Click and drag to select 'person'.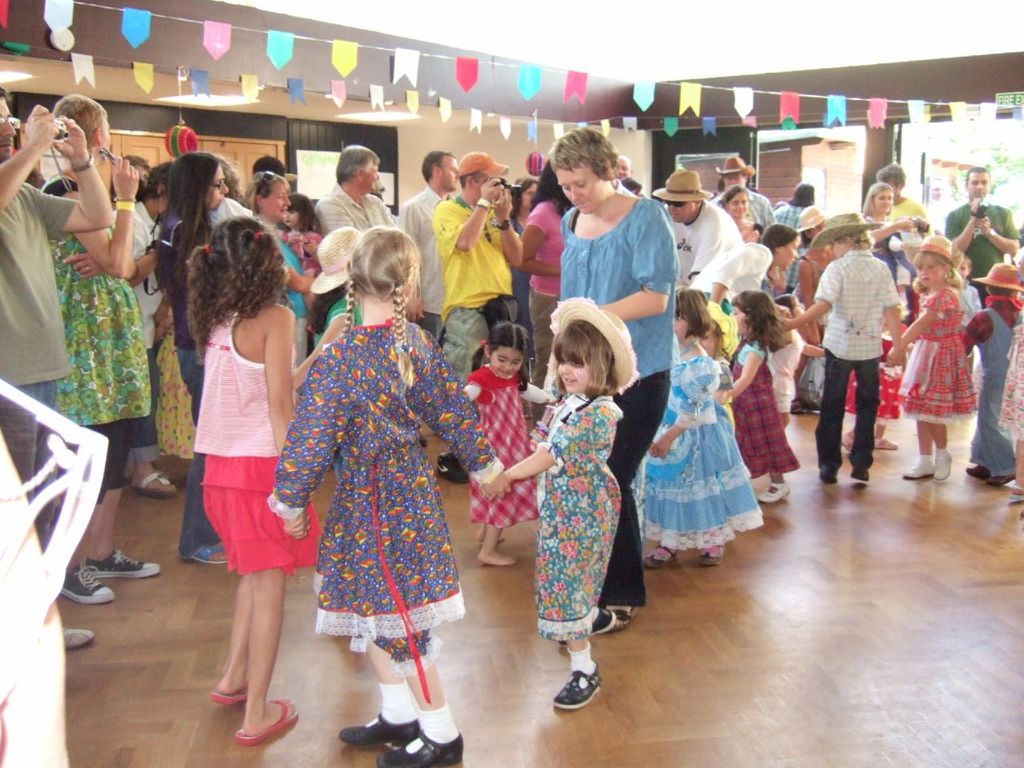
Selection: box=[816, 204, 908, 494].
